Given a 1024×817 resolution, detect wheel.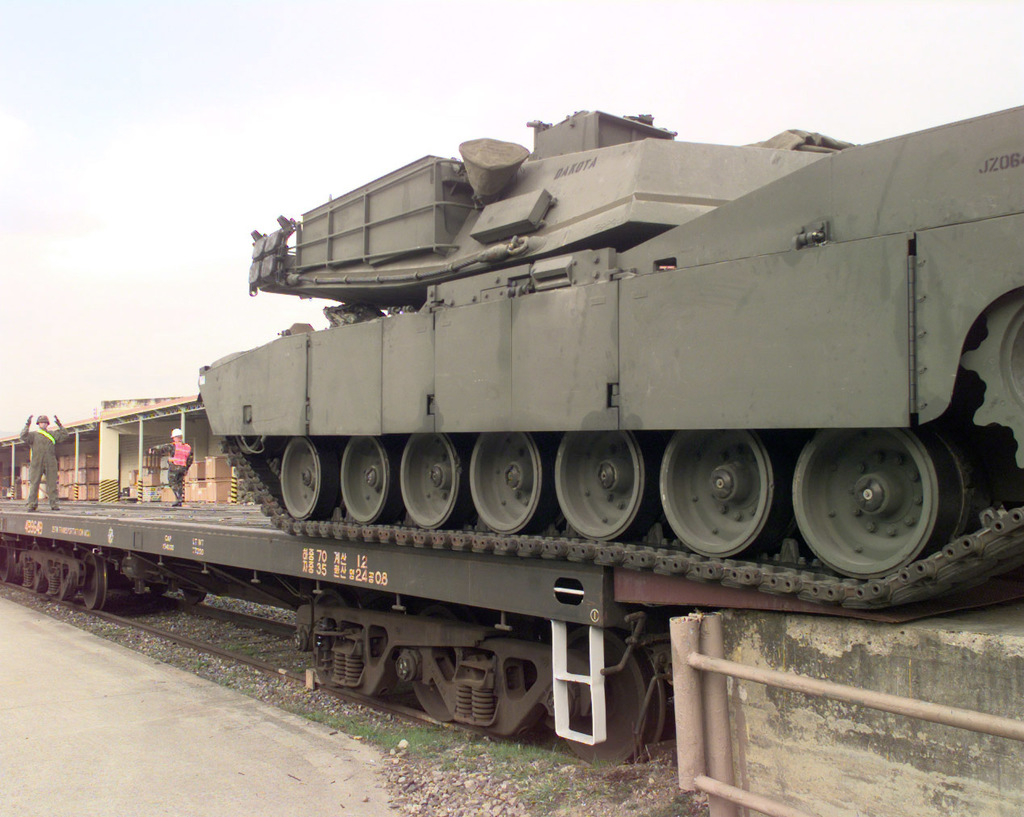
334 427 397 530.
